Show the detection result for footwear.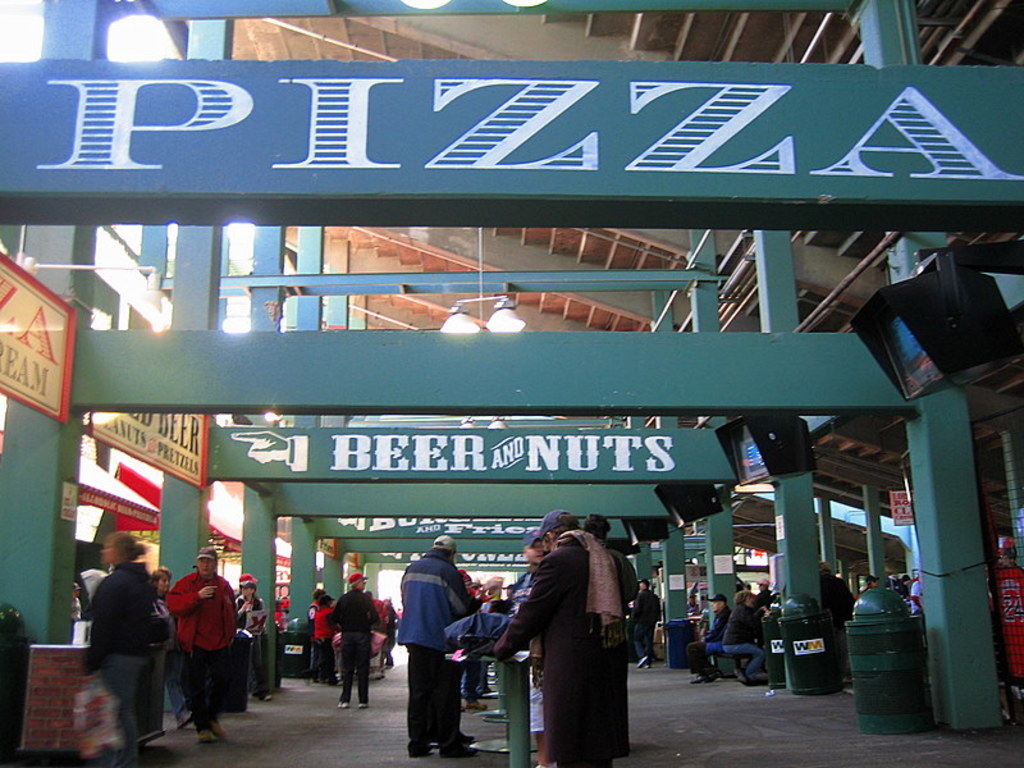
(210,716,223,737).
